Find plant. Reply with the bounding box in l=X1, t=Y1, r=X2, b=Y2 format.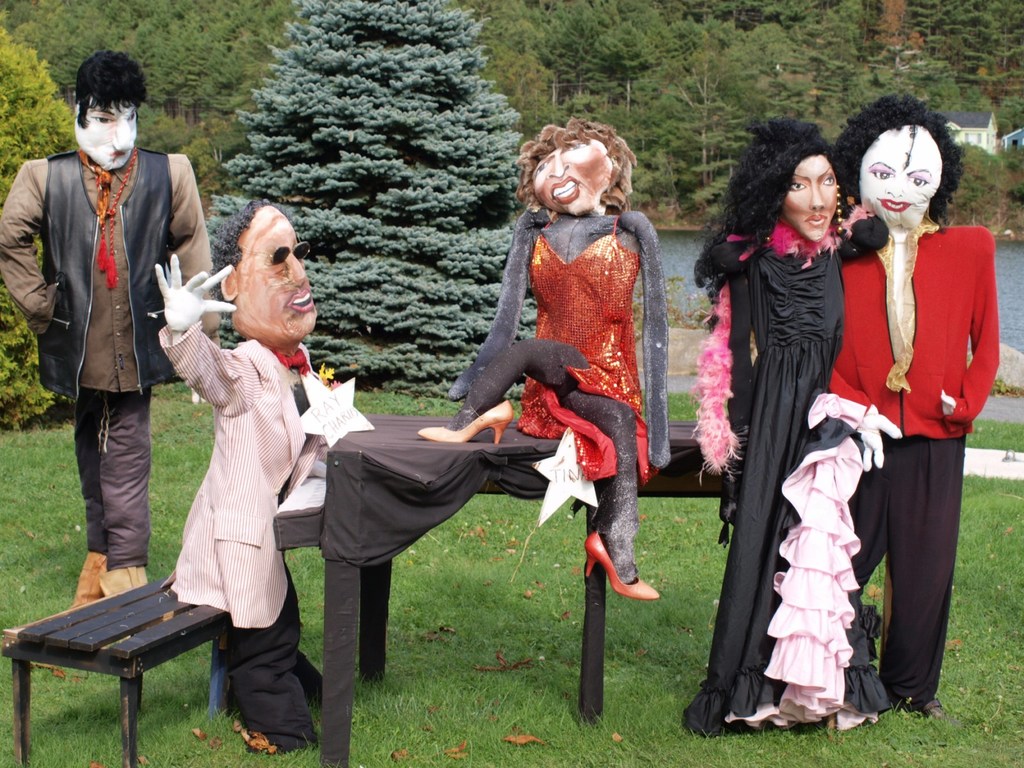
l=879, t=0, r=974, b=135.
